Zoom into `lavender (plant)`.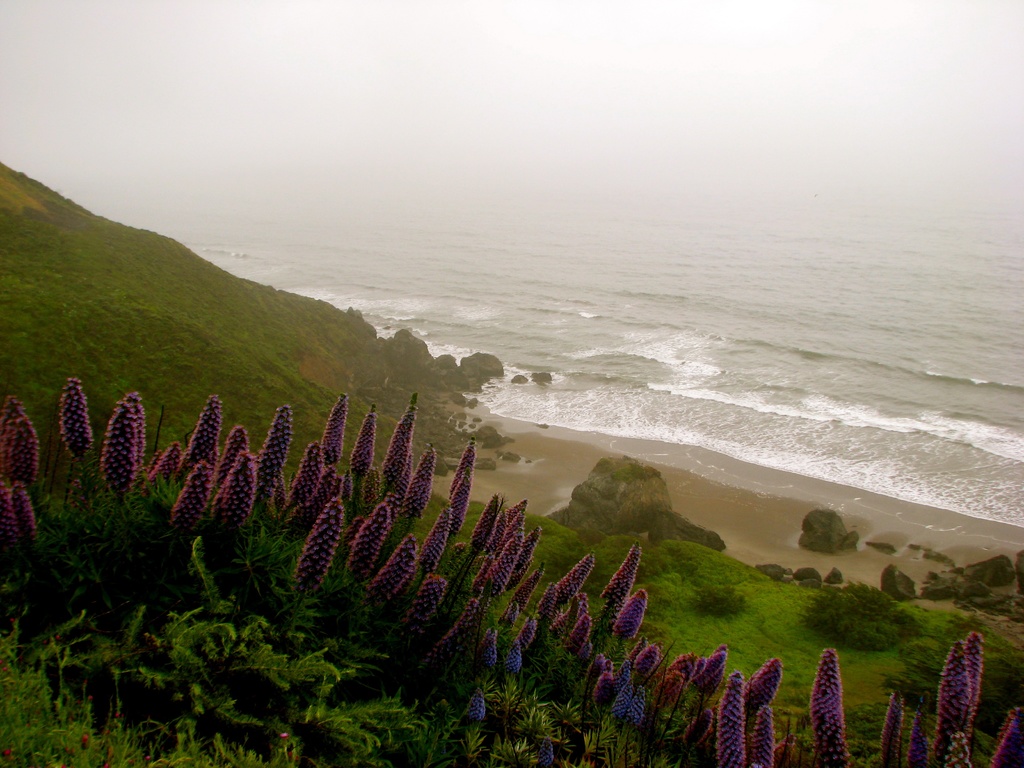
Zoom target: 714:669:749:765.
